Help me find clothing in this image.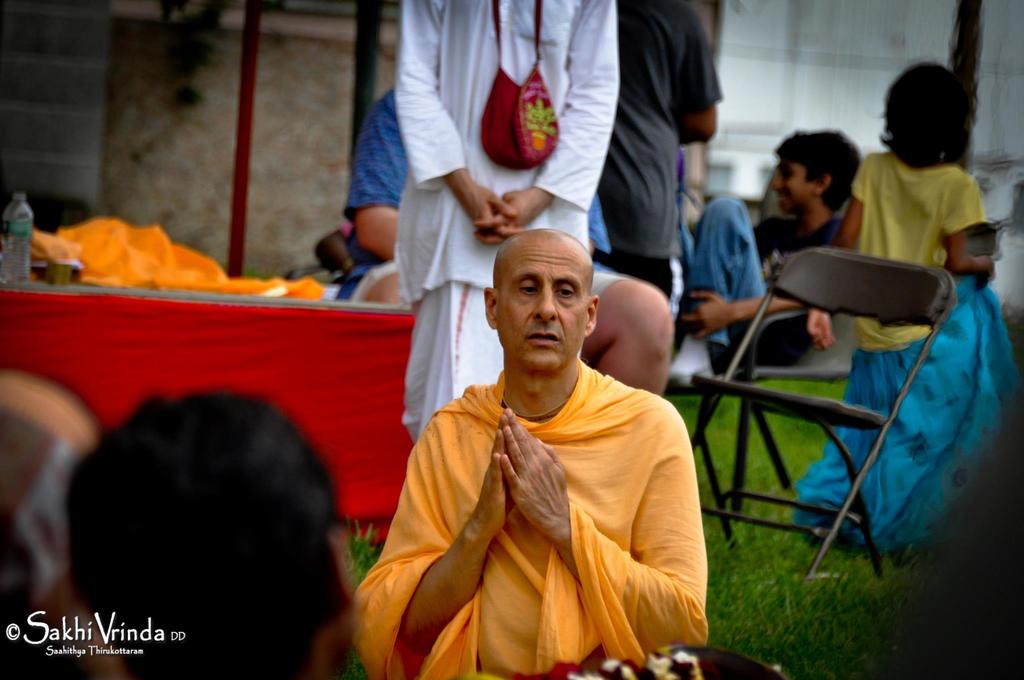
Found it: bbox=(795, 143, 1023, 560).
